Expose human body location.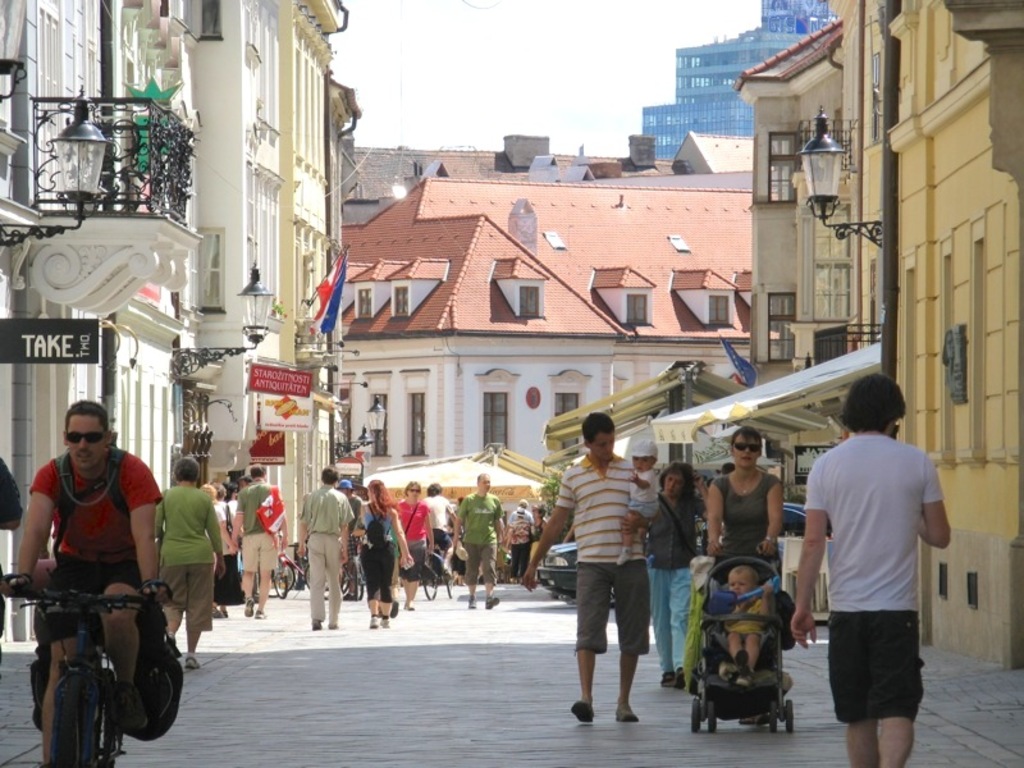
Exposed at region(804, 380, 945, 767).
